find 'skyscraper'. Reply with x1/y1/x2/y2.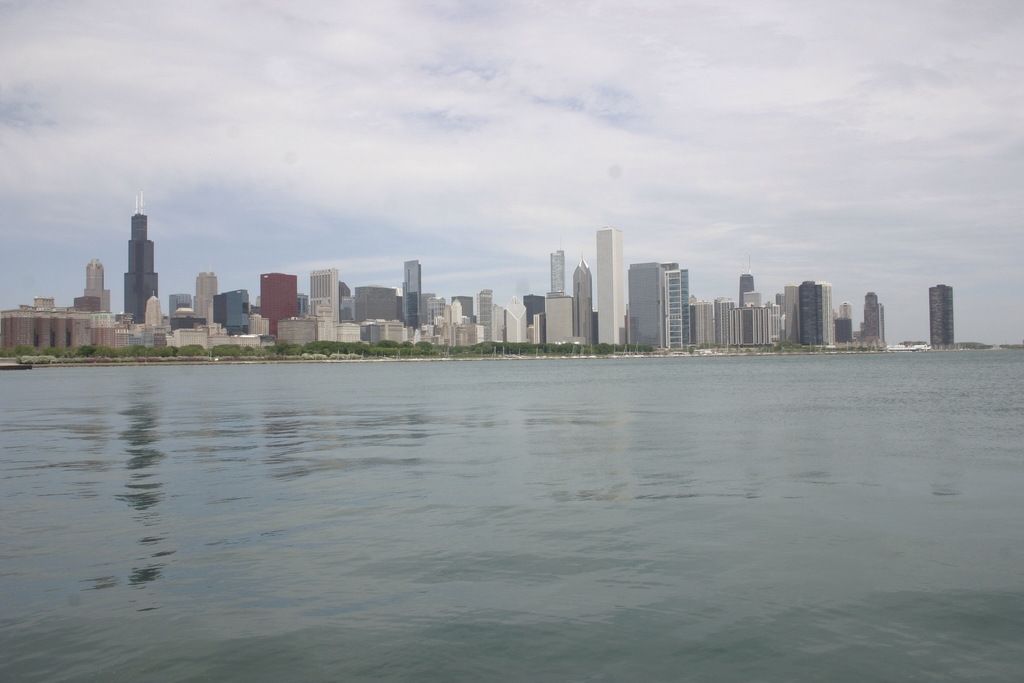
591/226/623/348.
